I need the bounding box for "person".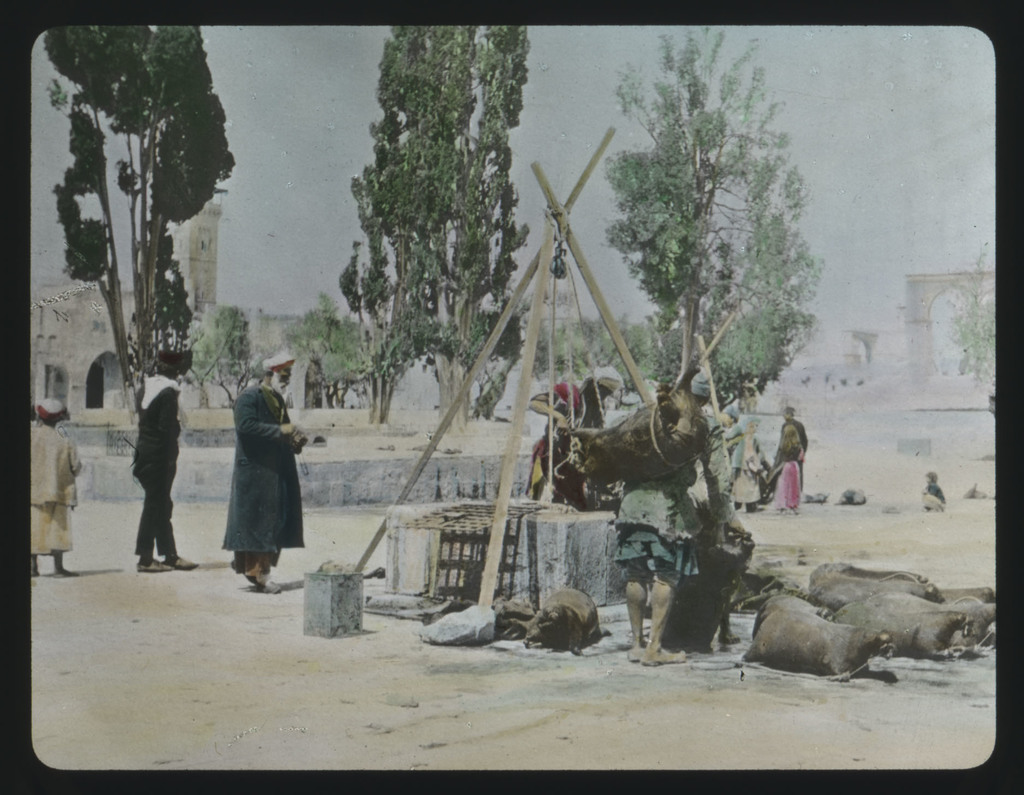
Here it is: box=[24, 412, 84, 579].
